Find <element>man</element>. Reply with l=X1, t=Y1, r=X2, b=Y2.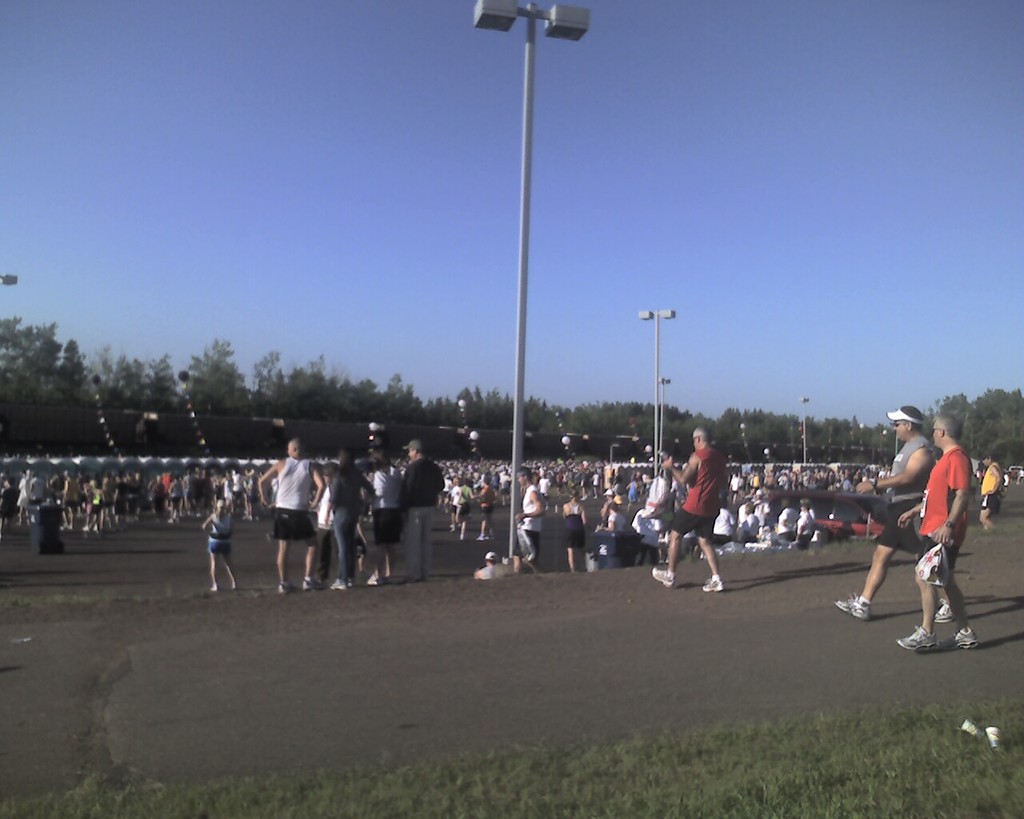
l=401, t=439, r=443, b=583.
